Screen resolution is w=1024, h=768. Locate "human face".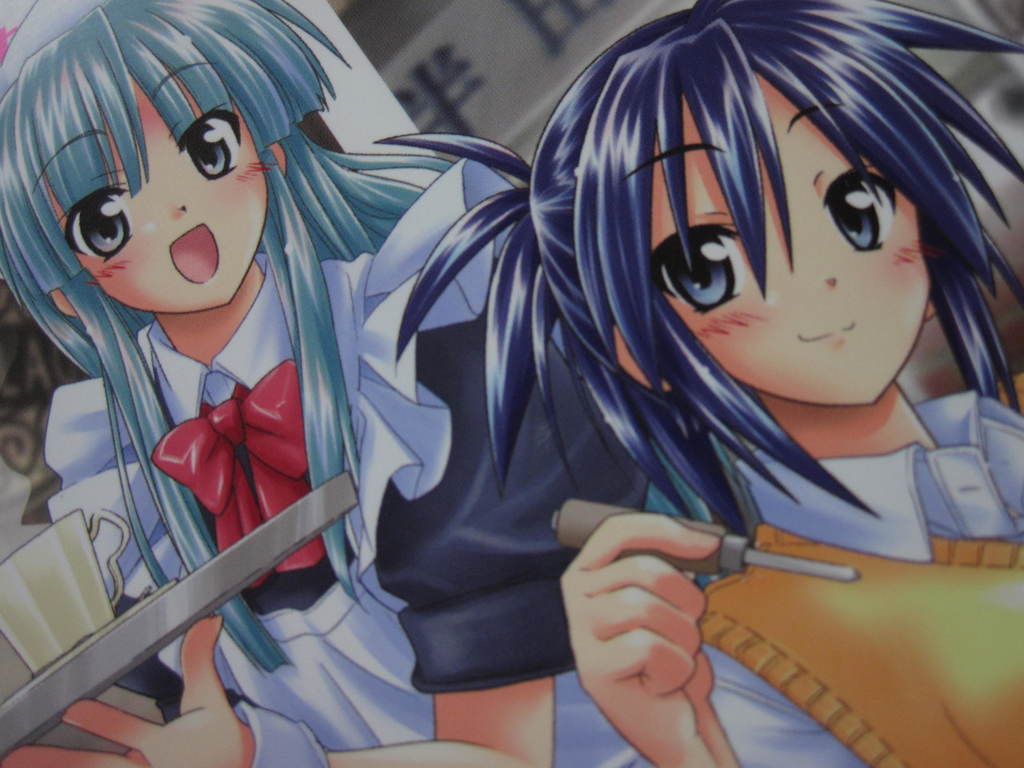
(55,63,268,311).
